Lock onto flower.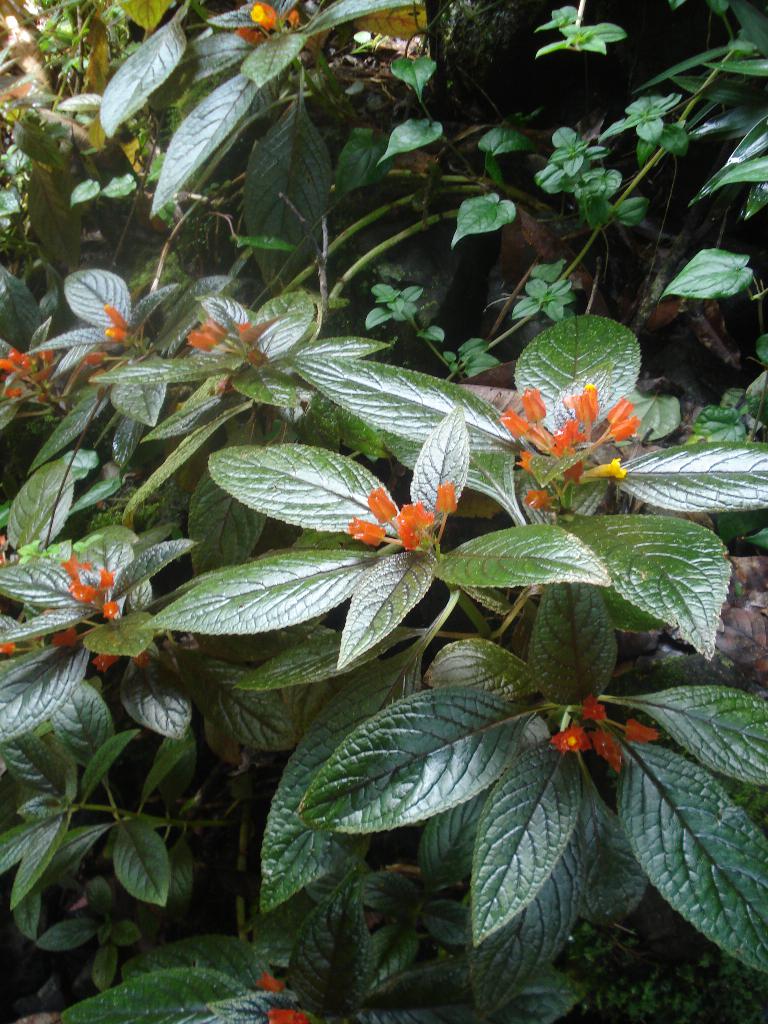
Locked: {"x1": 583, "y1": 698, "x2": 605, "y2": 729}.
